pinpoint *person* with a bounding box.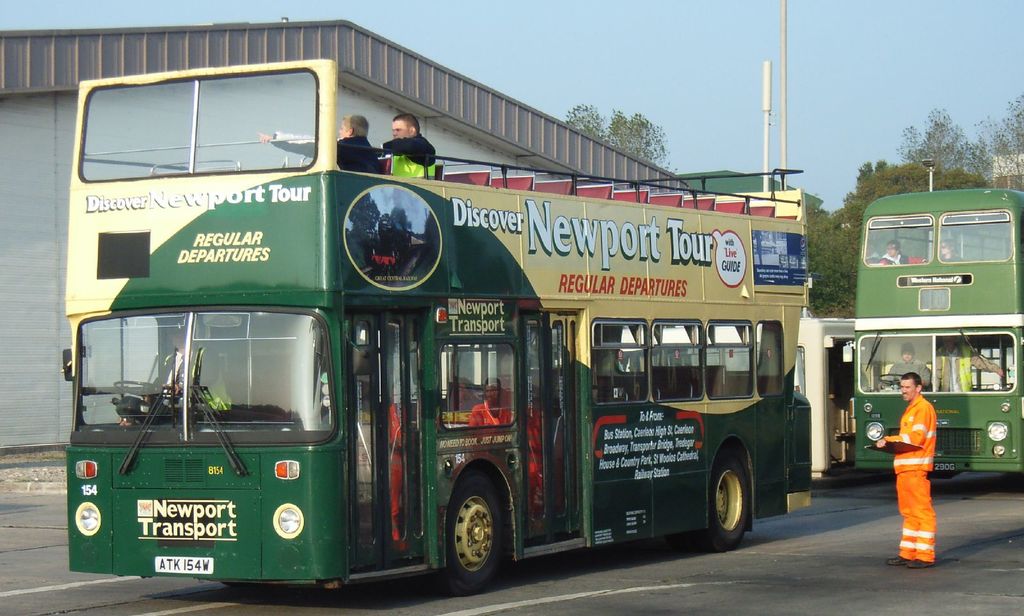
bbox=(473, 372, 507, 426).
